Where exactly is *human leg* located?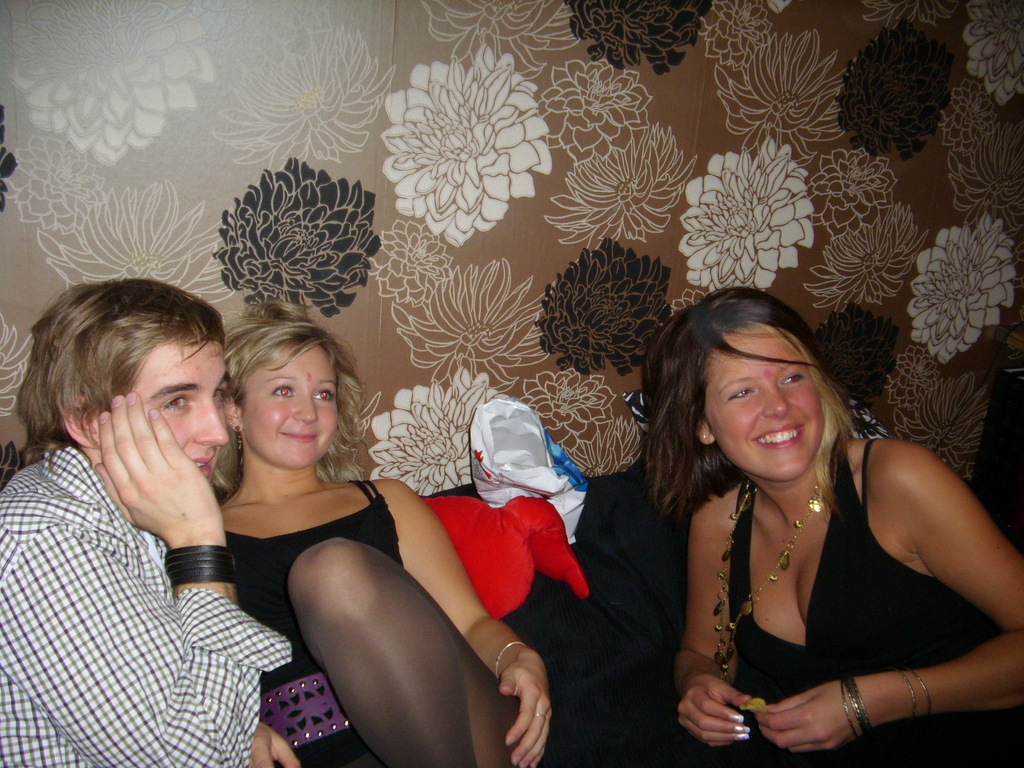
Its bounding box is (287,536,520,767).
